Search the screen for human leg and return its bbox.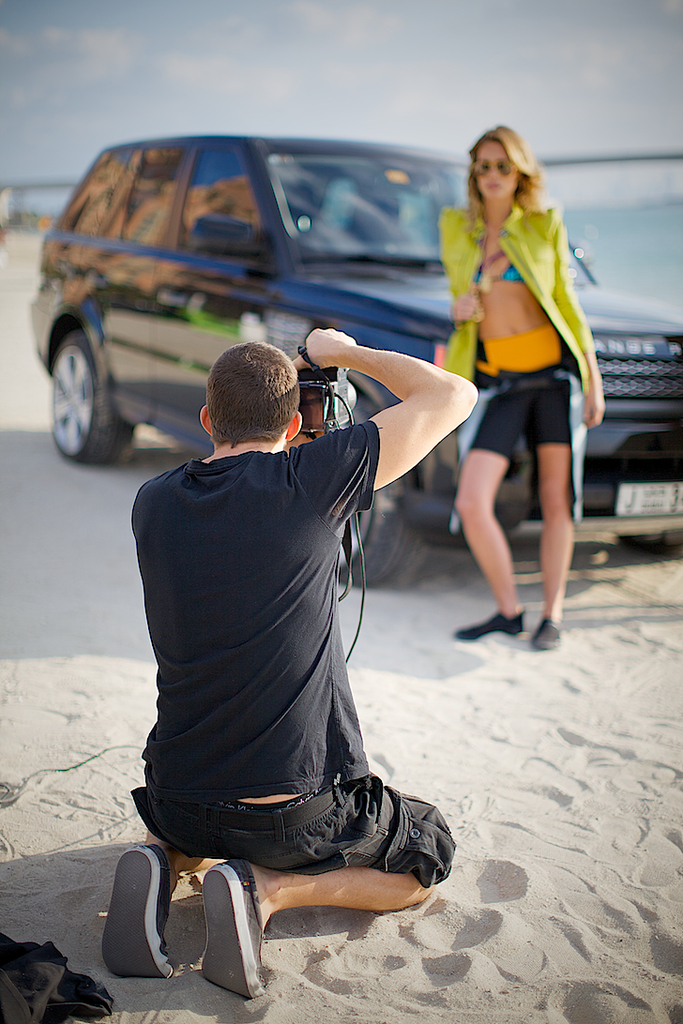
Found: (left=201, top=784, right=454, bottom=1001).
